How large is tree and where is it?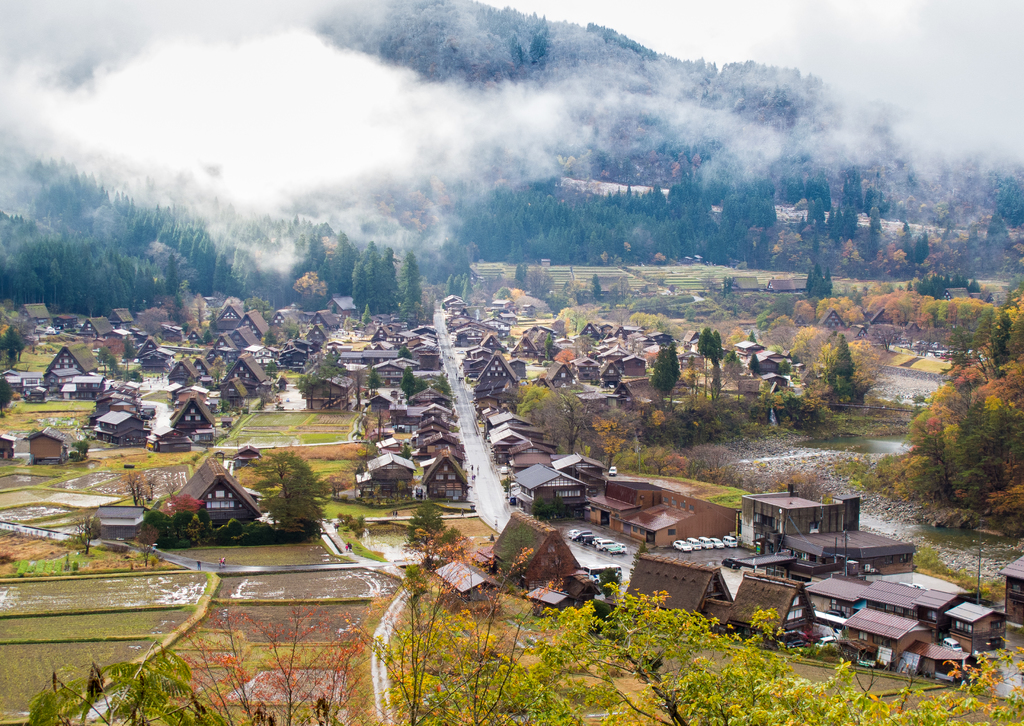
Bounding box: [899,321,1016,544].
